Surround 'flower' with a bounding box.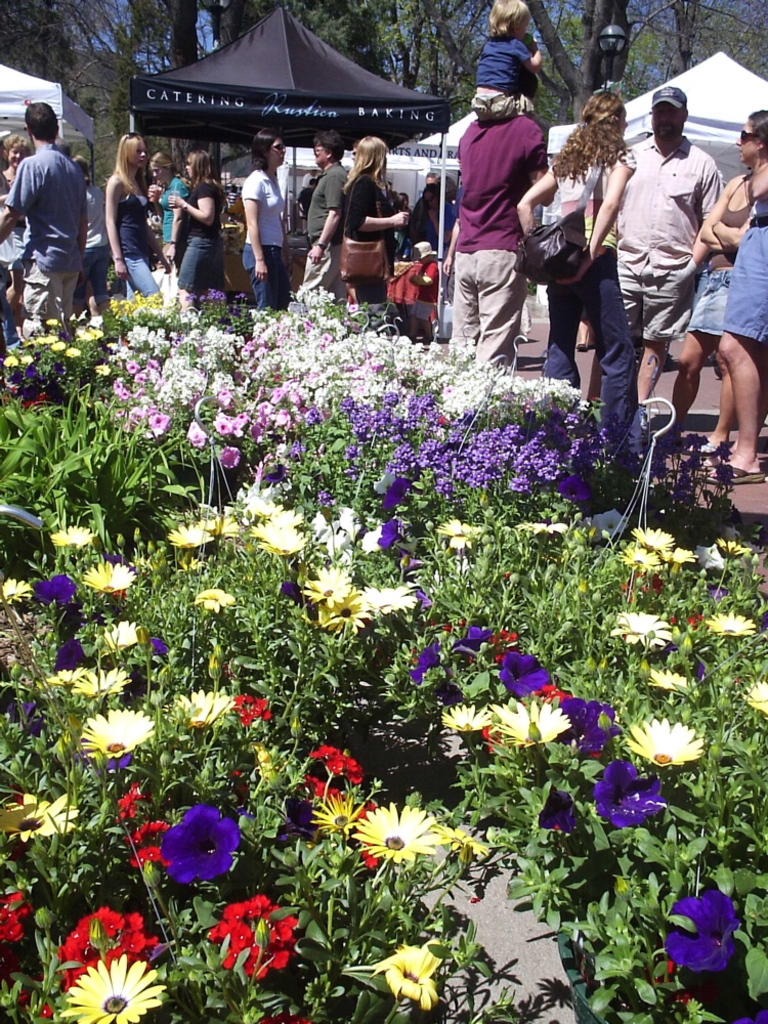
x1=323 y1=591 x2=364 y2=634.
